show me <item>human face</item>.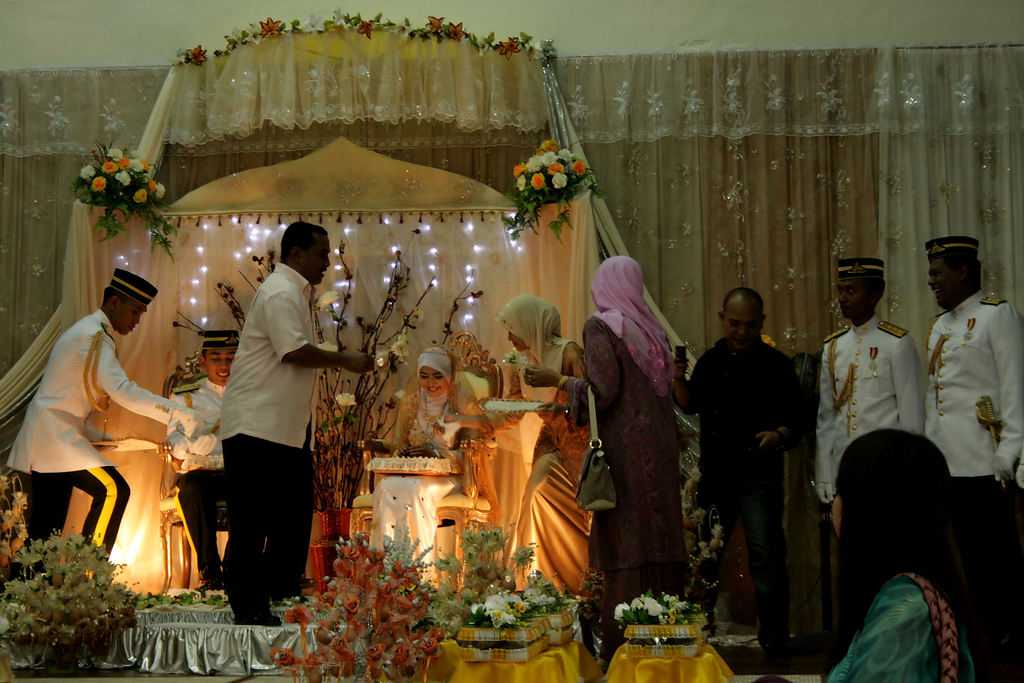
<item>human face</item> is here: {"left": 829, "top": 488, "right": 842, "bottom": 536}.
